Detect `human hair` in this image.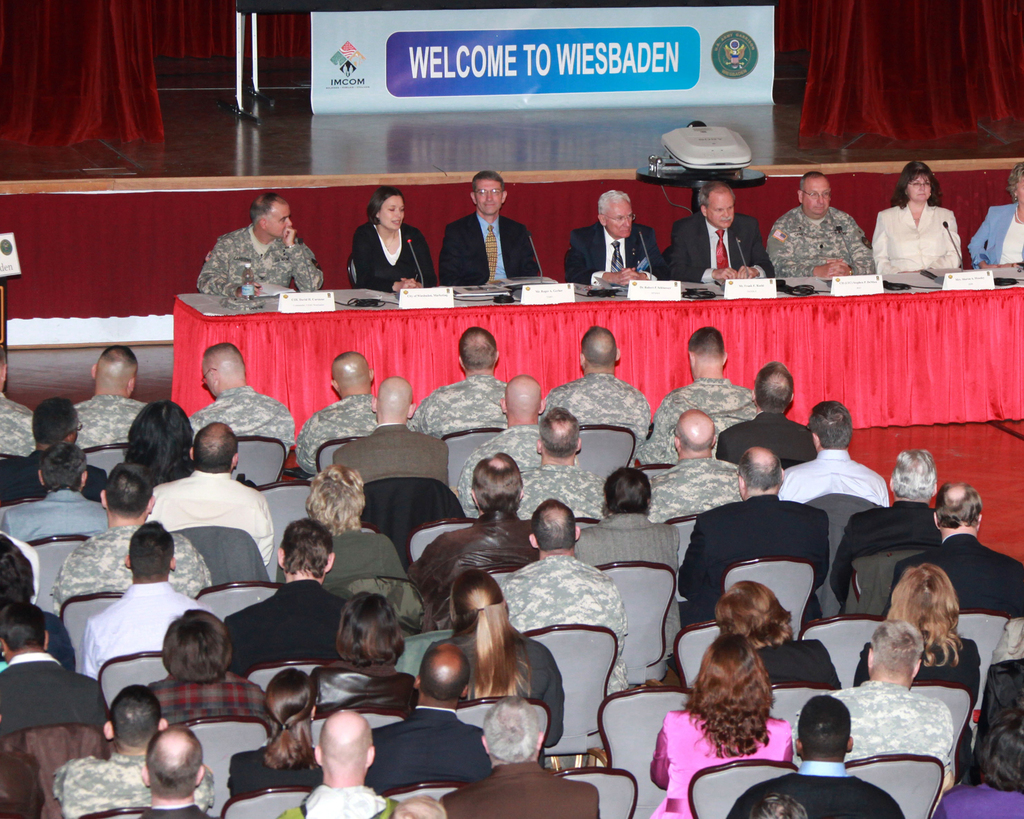
Detection: 330:597:406:669.
